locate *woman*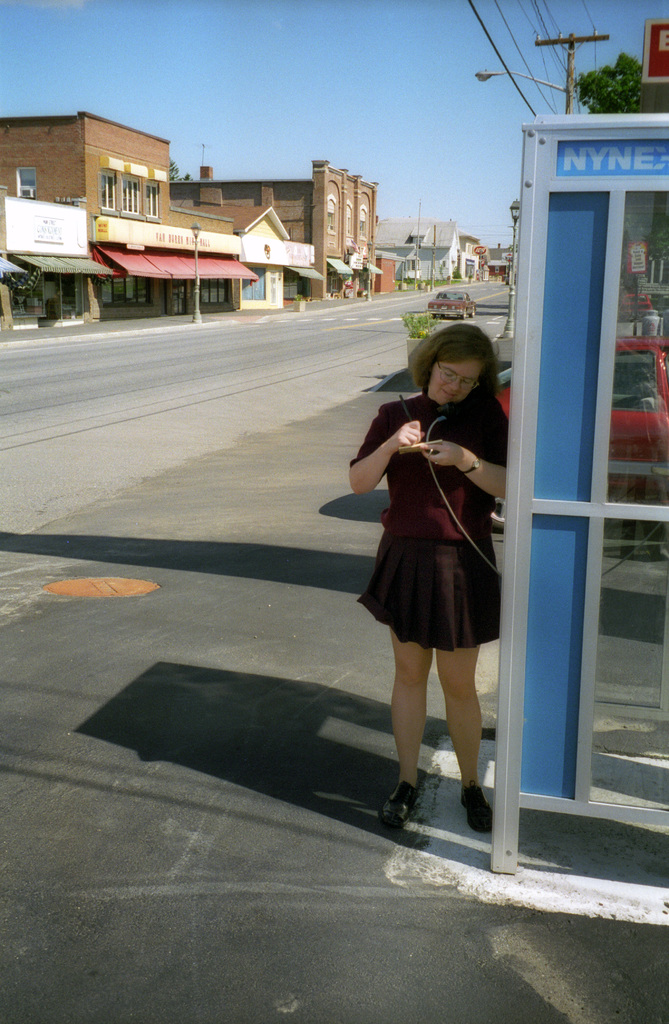
{"left": 349, "top": 319, "right": 520, "bottom": 796}
